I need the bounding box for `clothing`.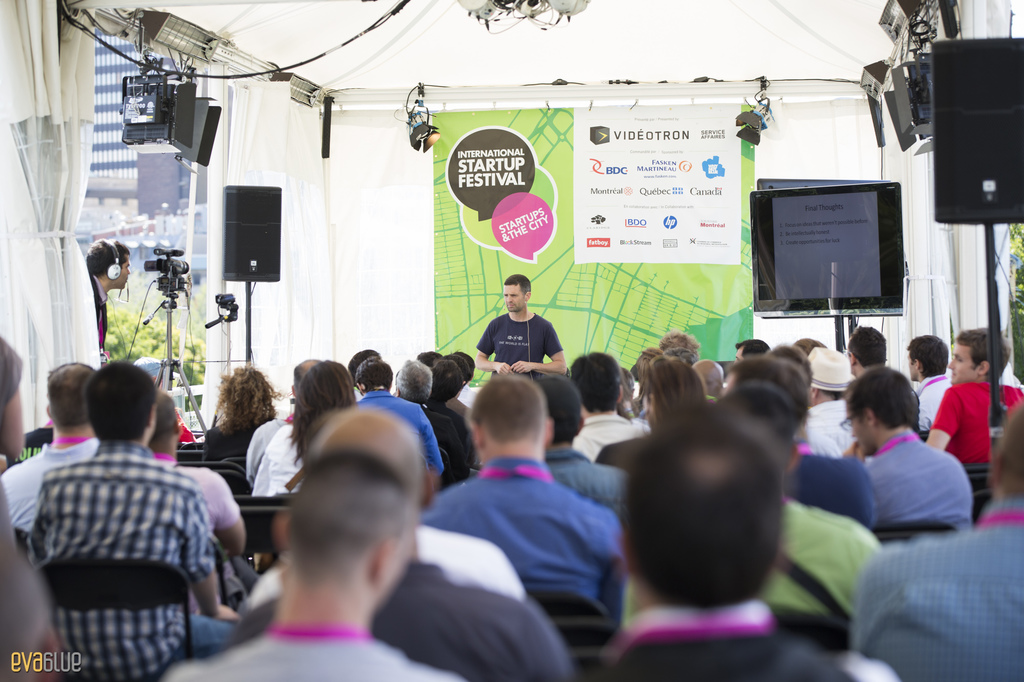
Here it is: 0,436,95,534.
